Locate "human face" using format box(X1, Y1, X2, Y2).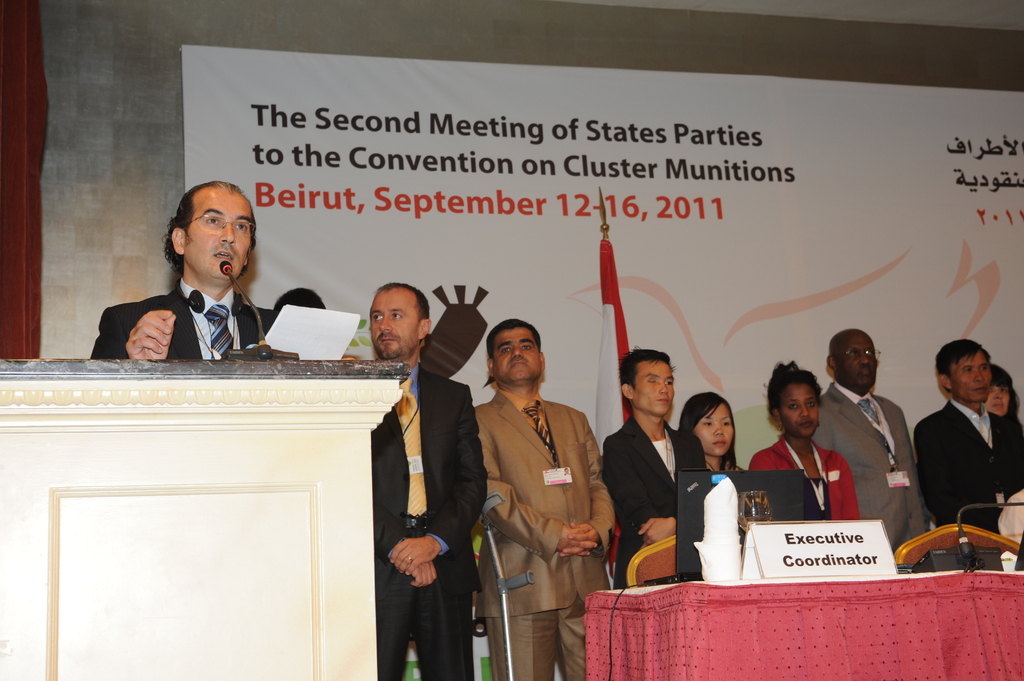
box(984, 384, 1012, 417).
